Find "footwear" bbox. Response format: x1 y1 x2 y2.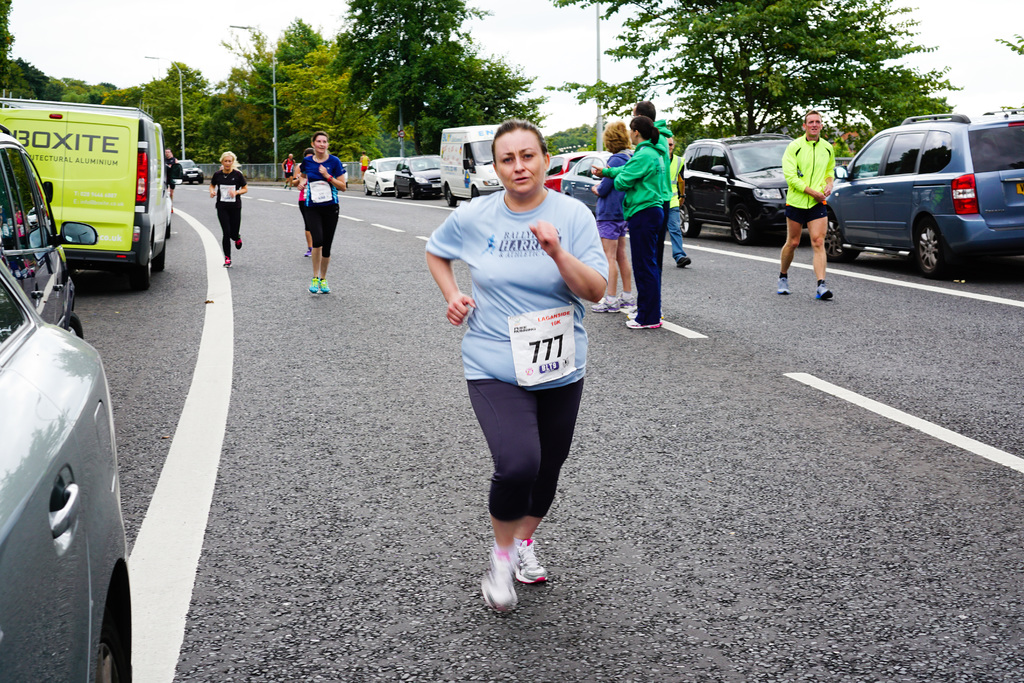
620 295 637 311.
